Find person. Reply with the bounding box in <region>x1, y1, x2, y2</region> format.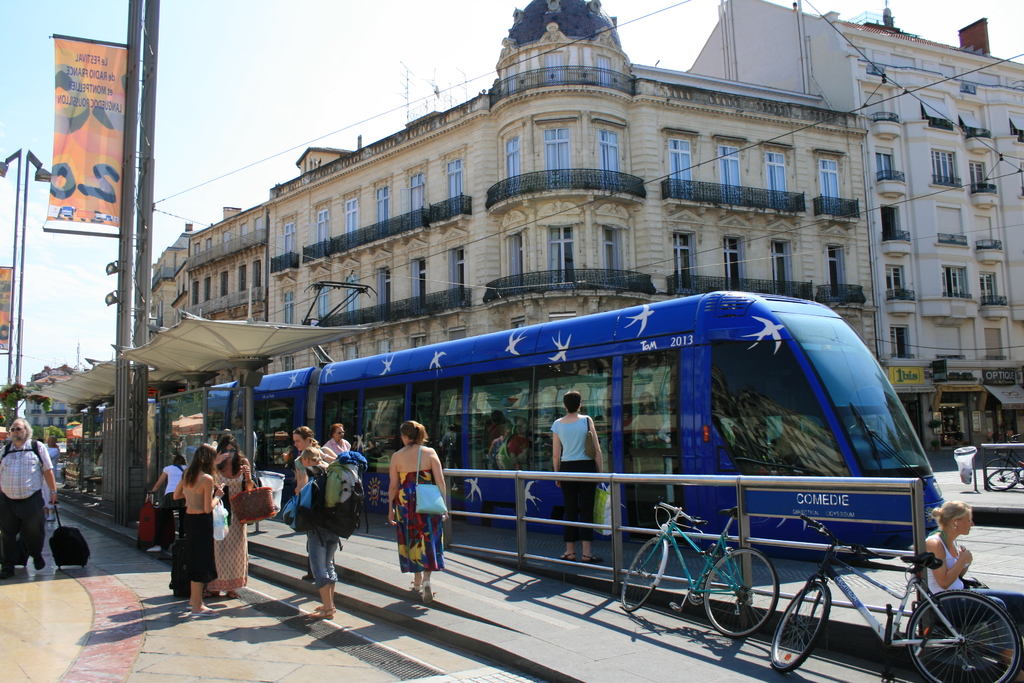
<region>166, 436, 231, 610</region>.
